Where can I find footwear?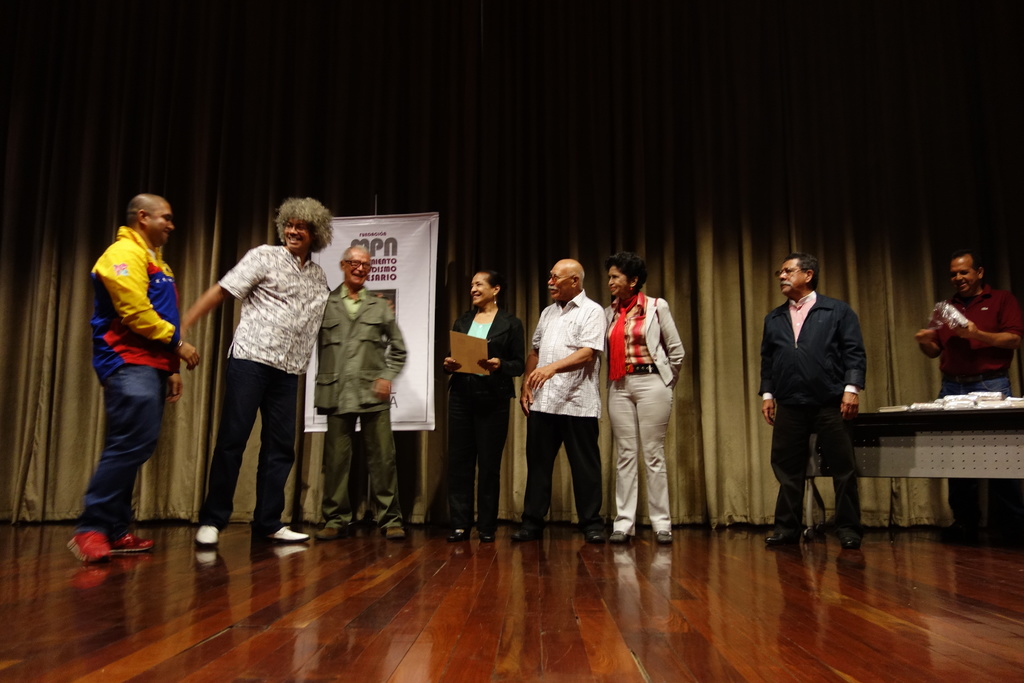
You can find it at 69/530/114/566.
